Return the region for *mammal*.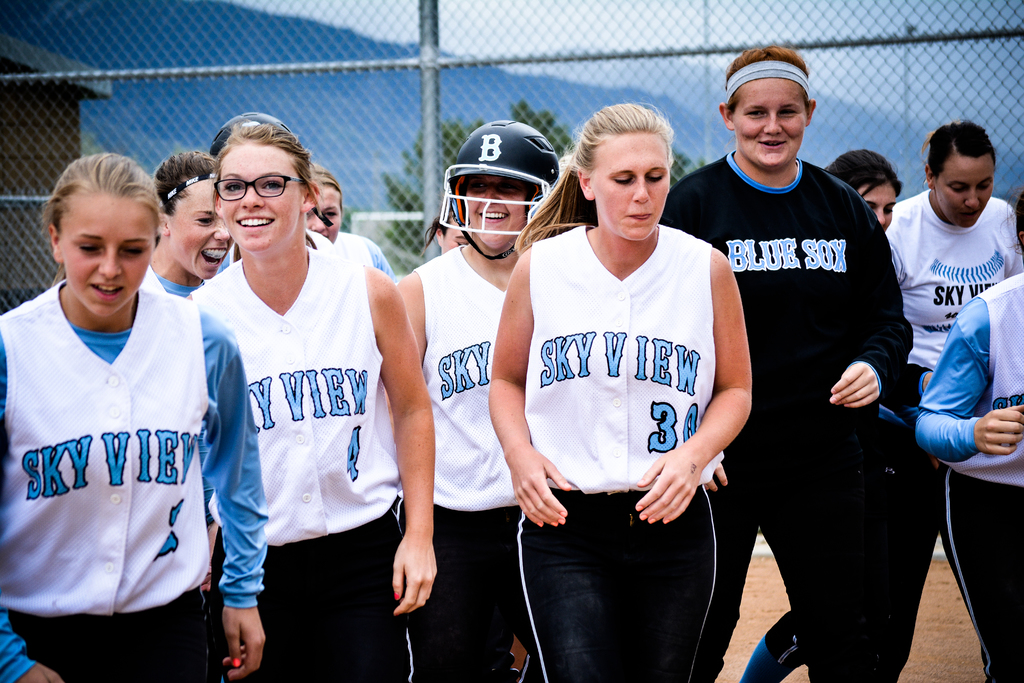
[145,145,239,296].
